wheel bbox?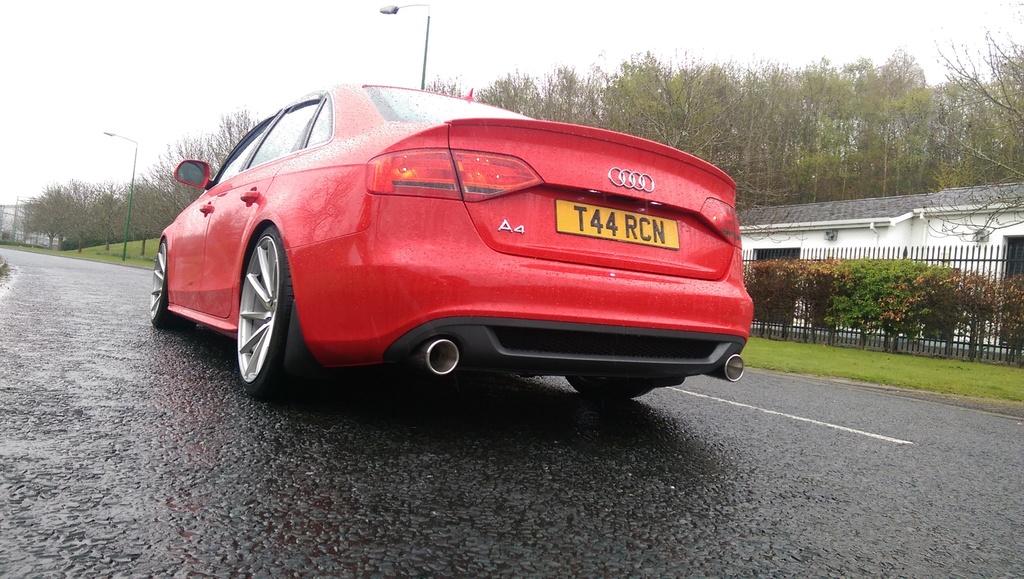
Rect(564, 379, 663, 397)
